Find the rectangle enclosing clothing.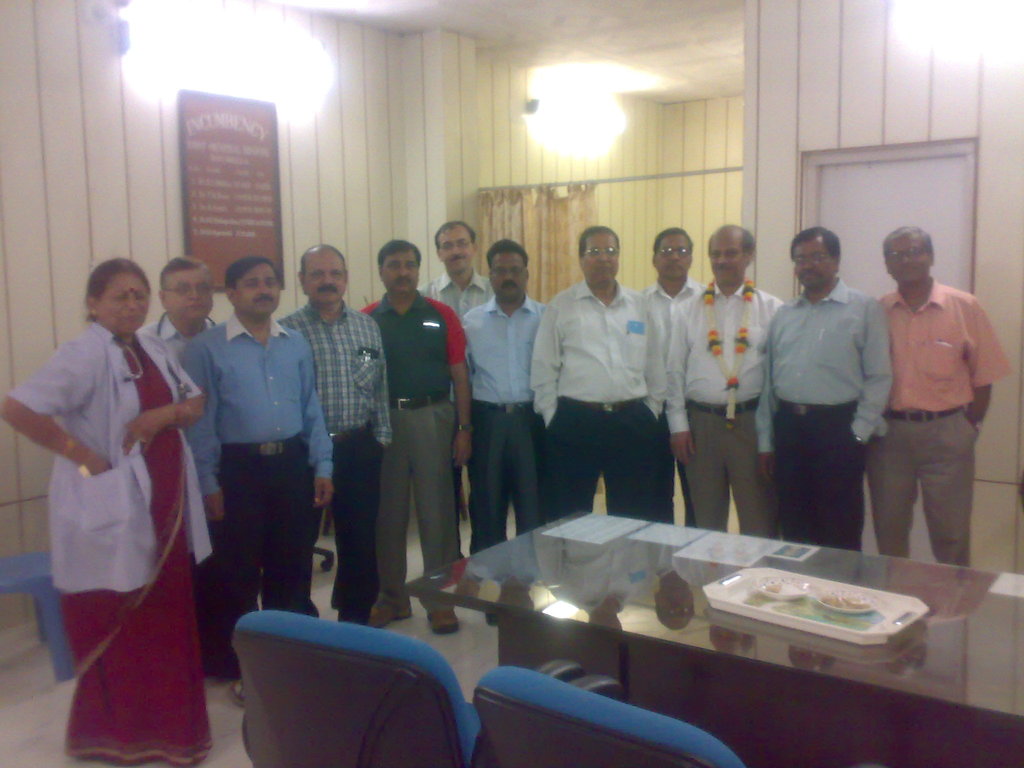
420, 269, 497, 541.
